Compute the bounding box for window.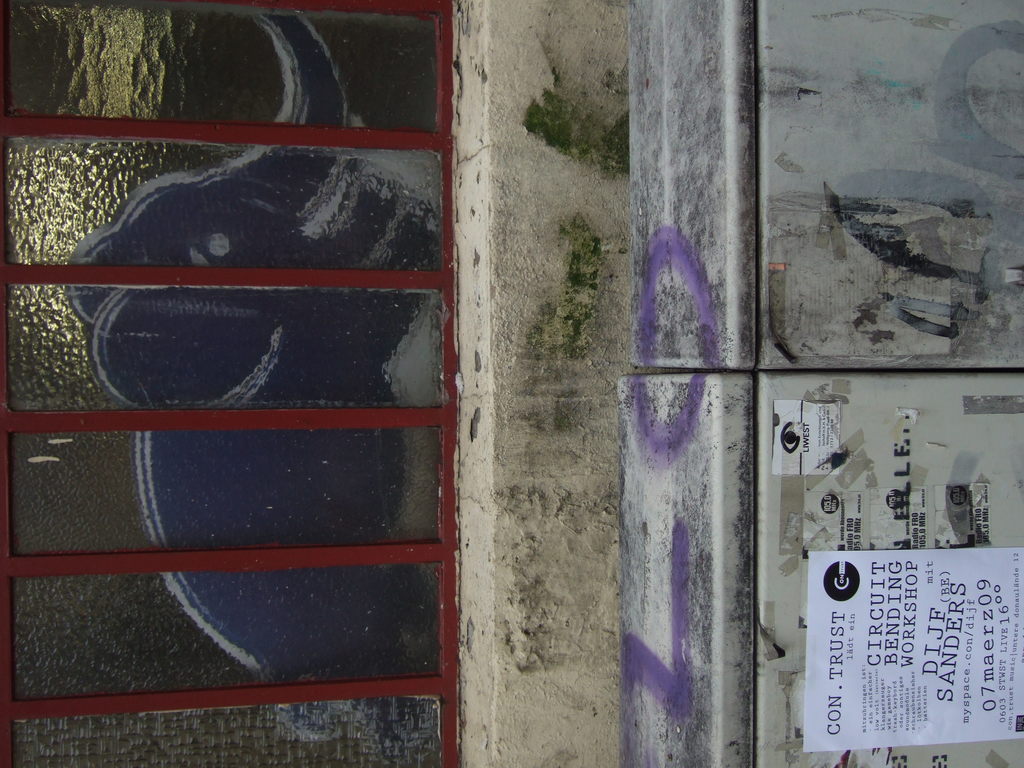
(left=0, top=0, right=465, bottom=767).
